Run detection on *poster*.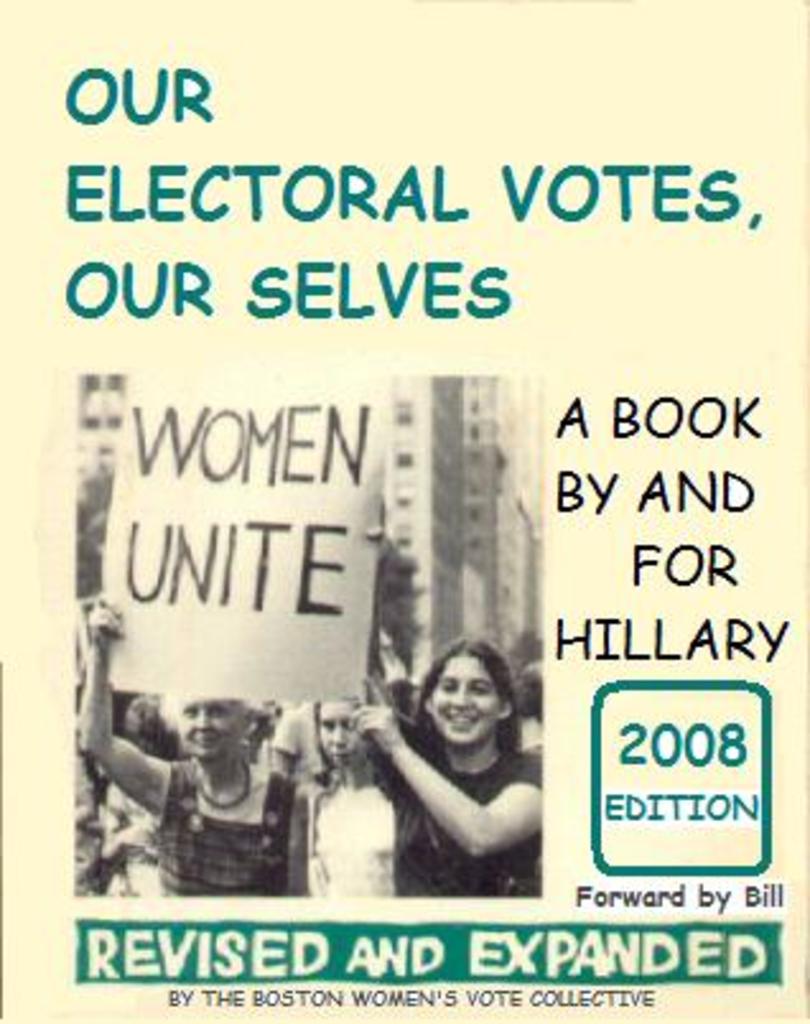
Result: 0, 0, 807, 1021.
